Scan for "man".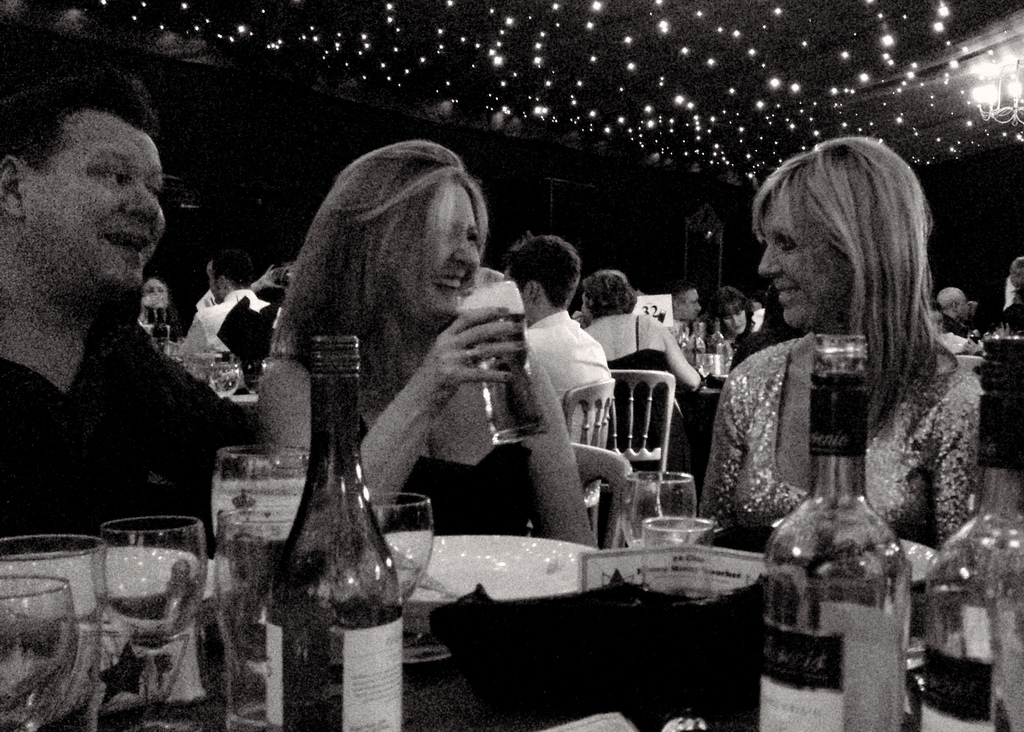
Scan result: Rect(489, 235, 632, 512).
